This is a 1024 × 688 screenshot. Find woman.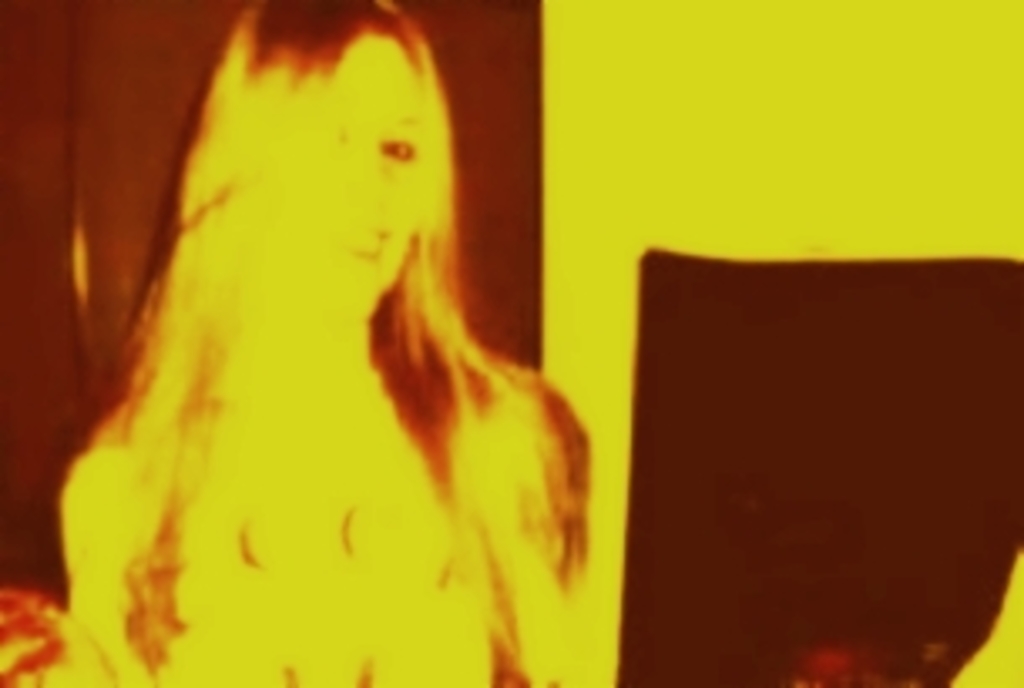
Bounding box: [x1=0, y1=17, x2=584, y2=634].
